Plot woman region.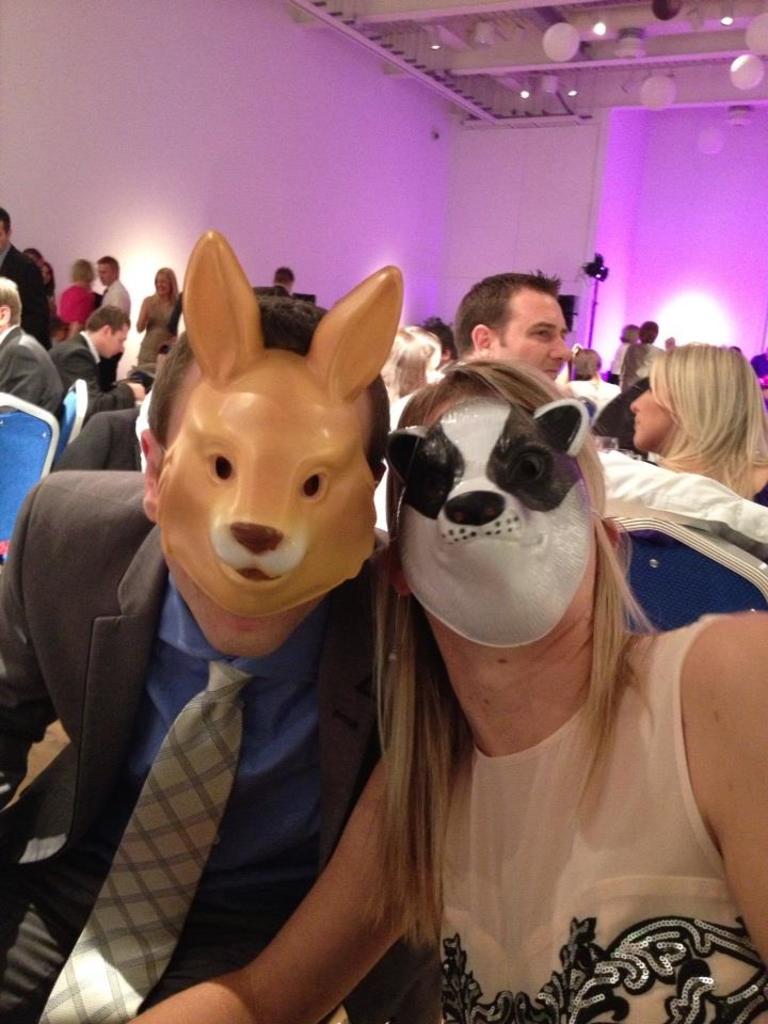
Plotted at box=[127, 356, 767, 1023].
